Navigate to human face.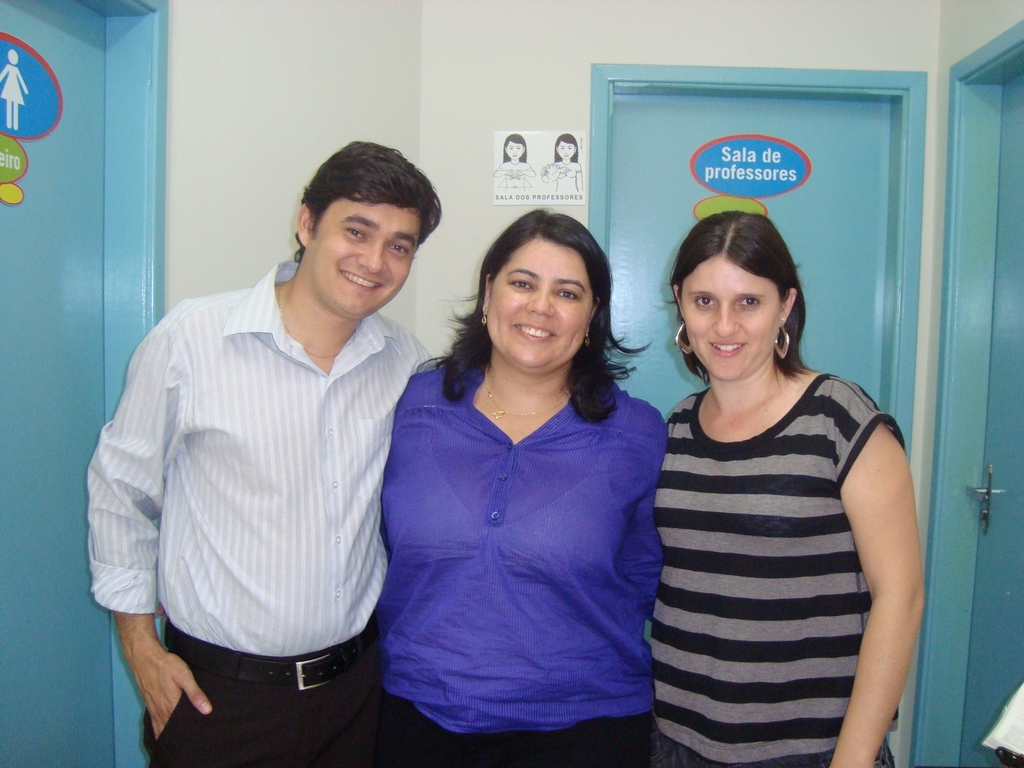
Navigation target: x1=312 y1=193 x2=422 y2=316.
